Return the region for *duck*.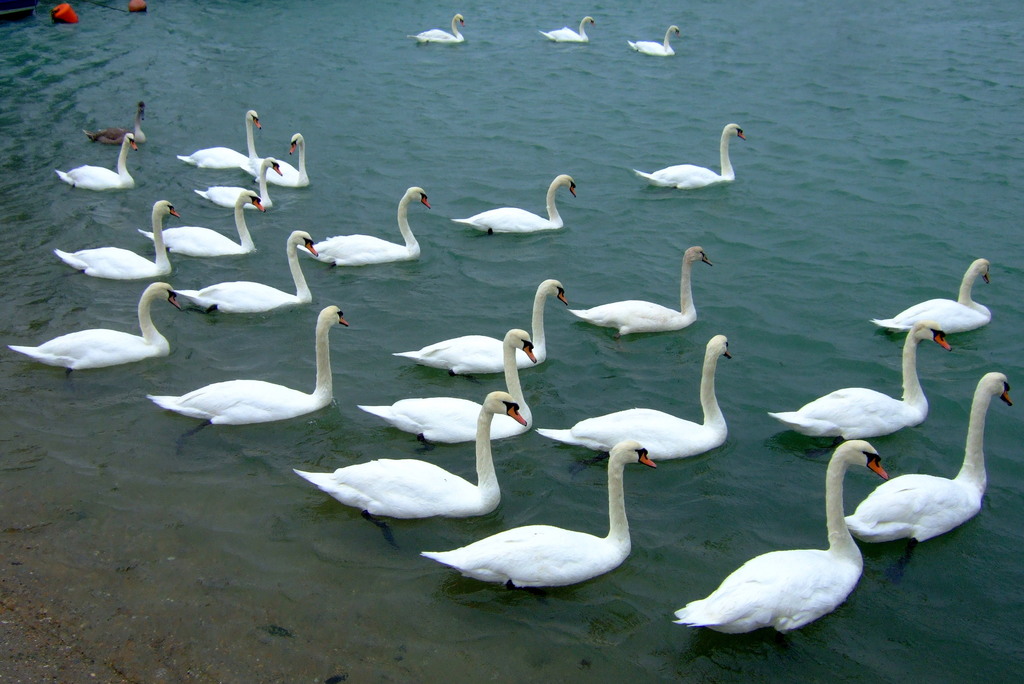
left=842, top=371, right=1013, bottom=548.
